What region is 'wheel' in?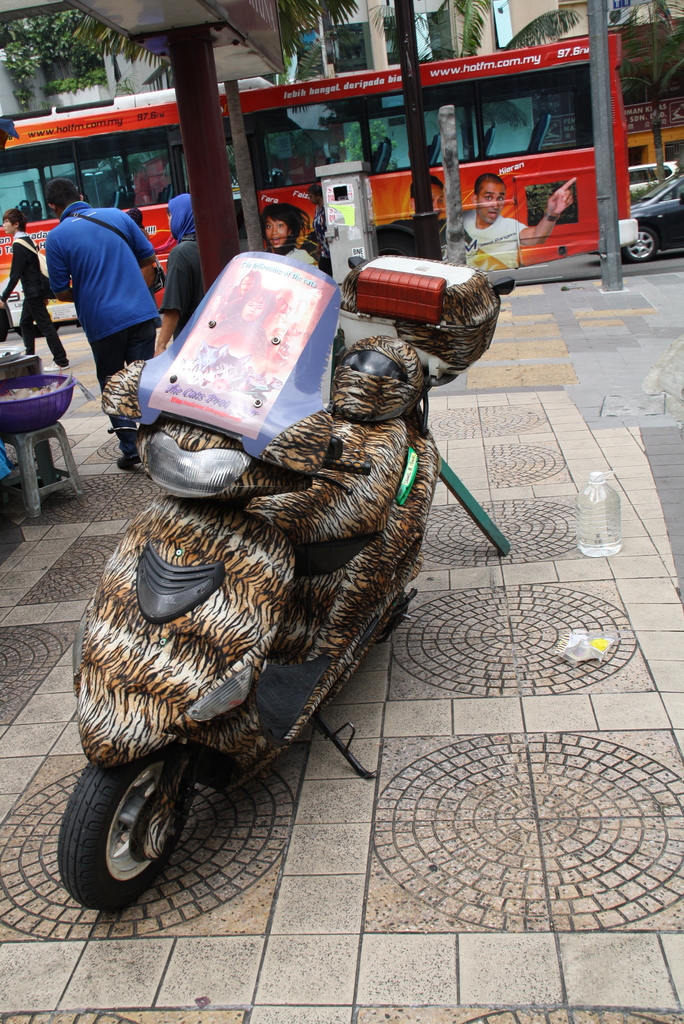
<region>48, 763, 200, 910</region>.
